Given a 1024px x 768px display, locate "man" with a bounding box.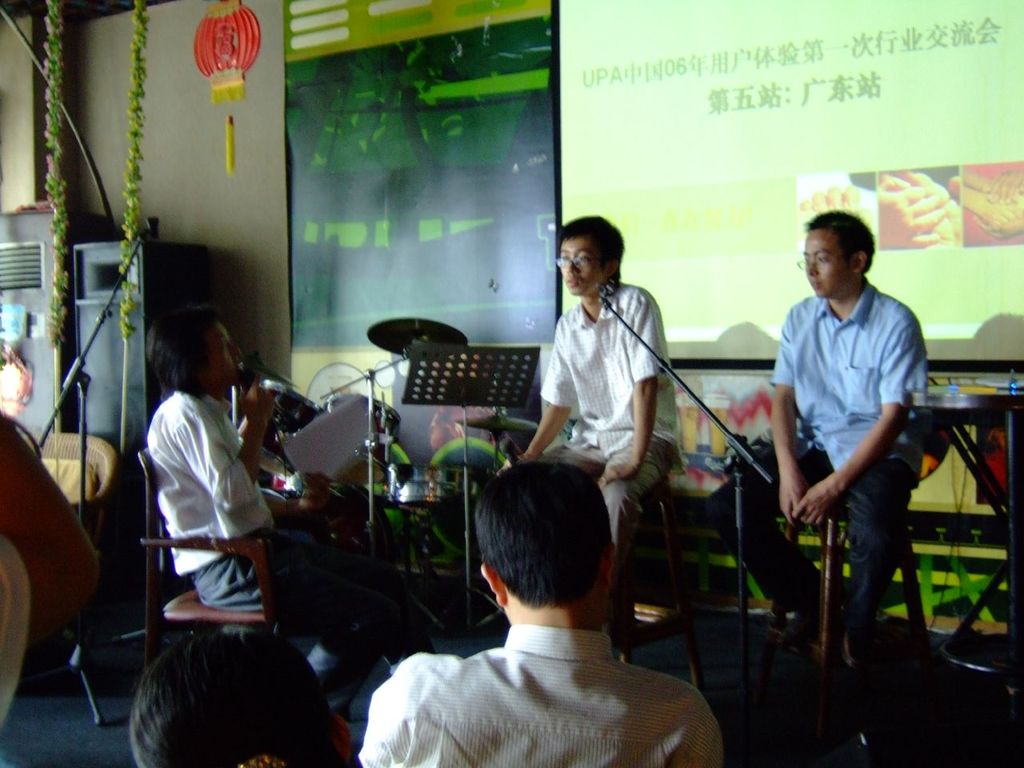
Located: 714, 209, 927, 663.
